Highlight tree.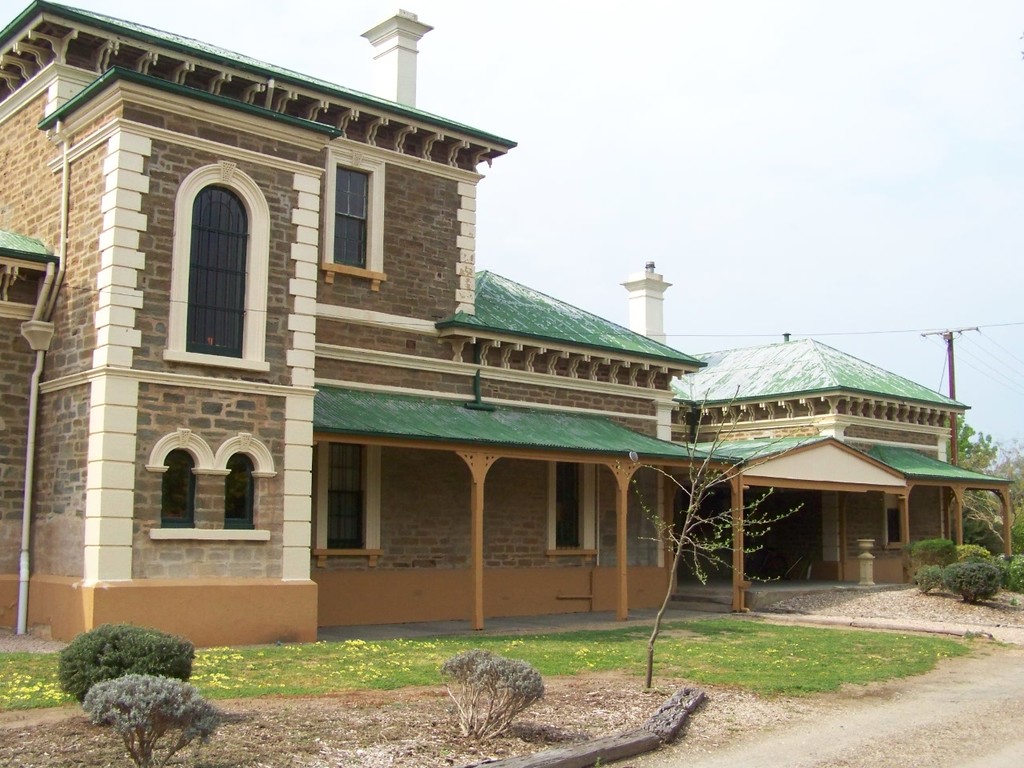
Highlighted region: select_region(610, 380, 806, 688).
